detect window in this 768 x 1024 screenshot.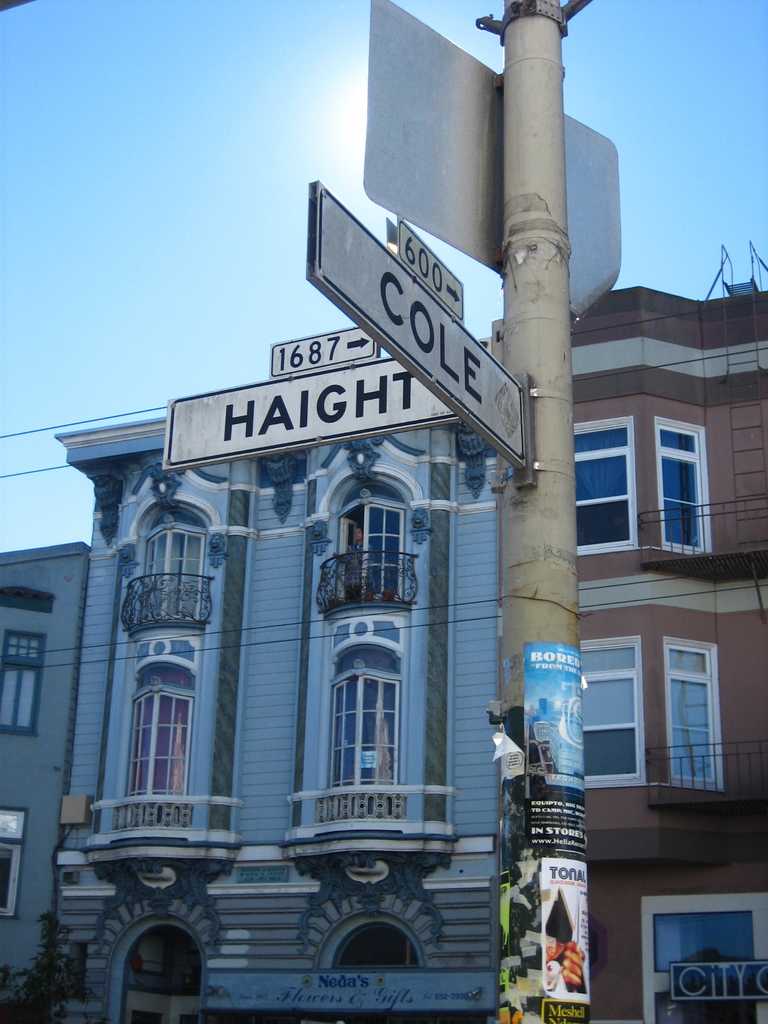
Detection: Rect(111, 644, 205, 838).
